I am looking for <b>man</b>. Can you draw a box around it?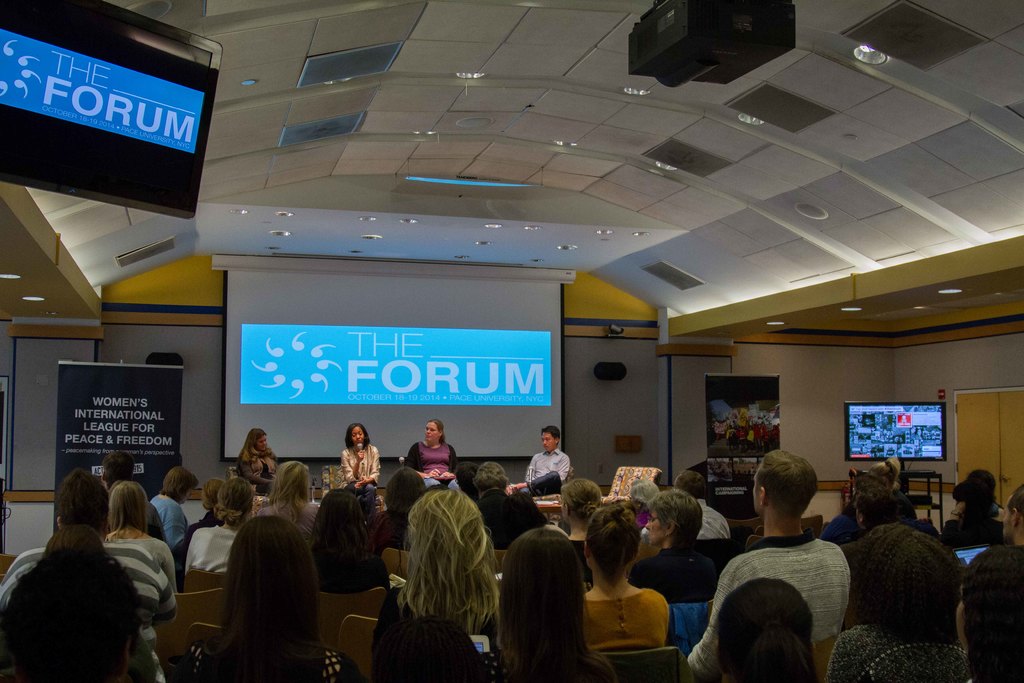
Sure, the bounding box is {"x1": 716, "y1": 459, "x2": 873, "y2": 673}.
